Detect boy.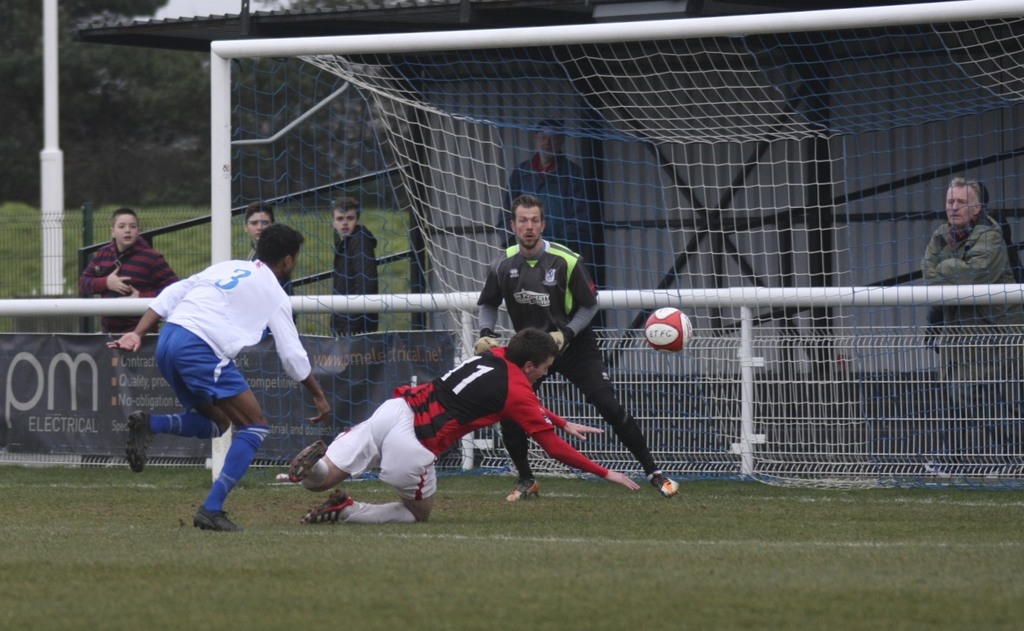
Detected at (left=77, top=209, right=178, bottom=335).
